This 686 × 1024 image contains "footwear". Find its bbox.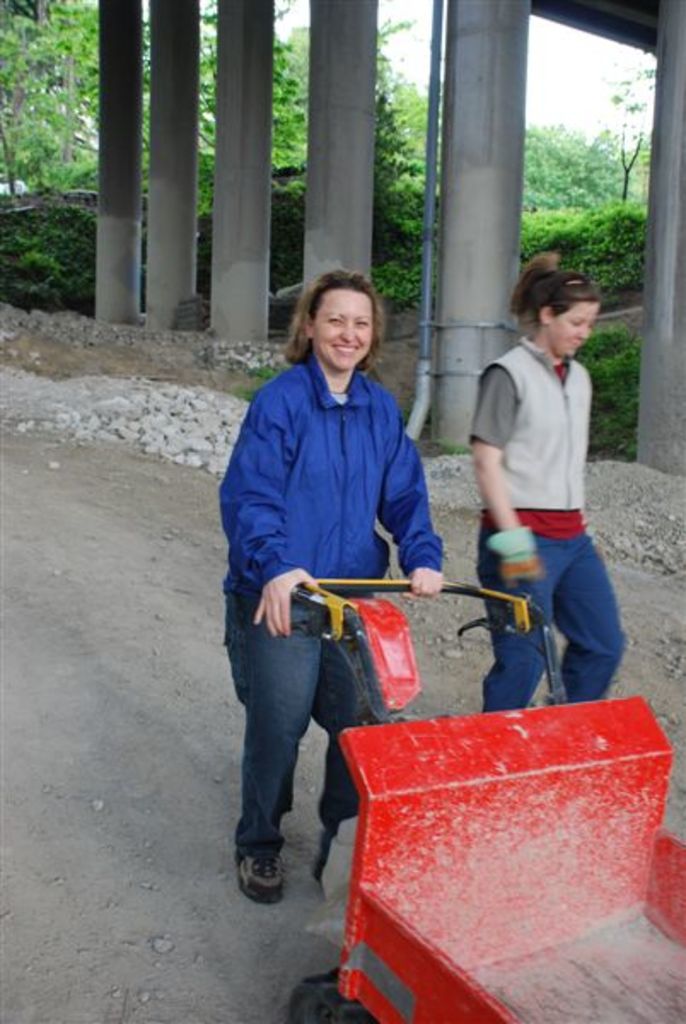
[left=229, top=853, right=290, bottom=906].
